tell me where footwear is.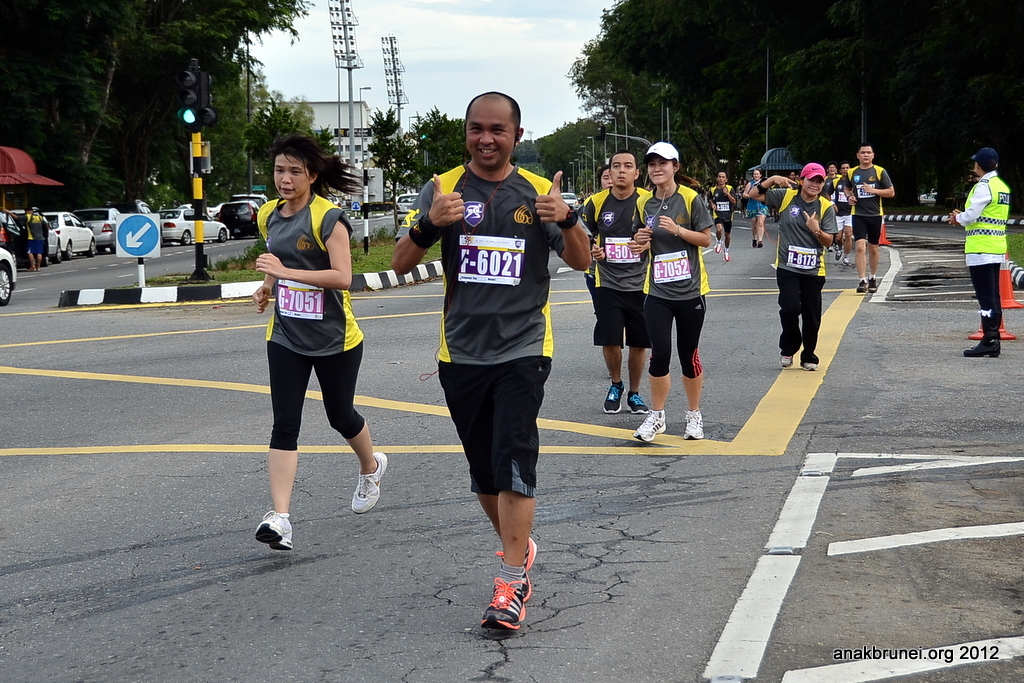
footwear is at <bbox>257, 510, 294, 553</bbox>.
